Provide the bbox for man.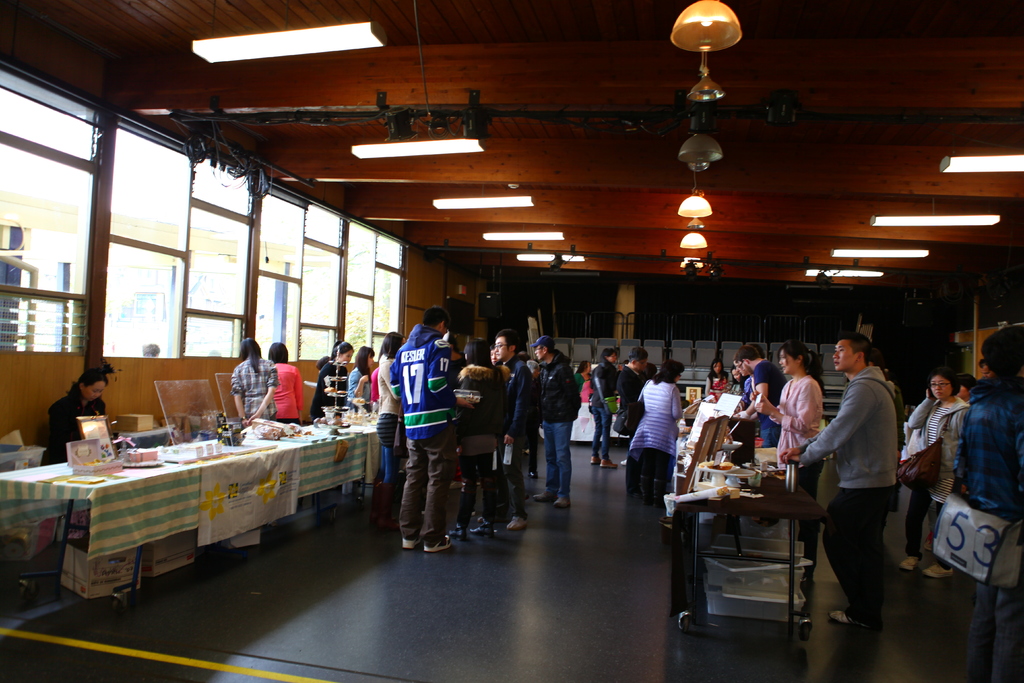
crop(388, 307, 470, 557).
